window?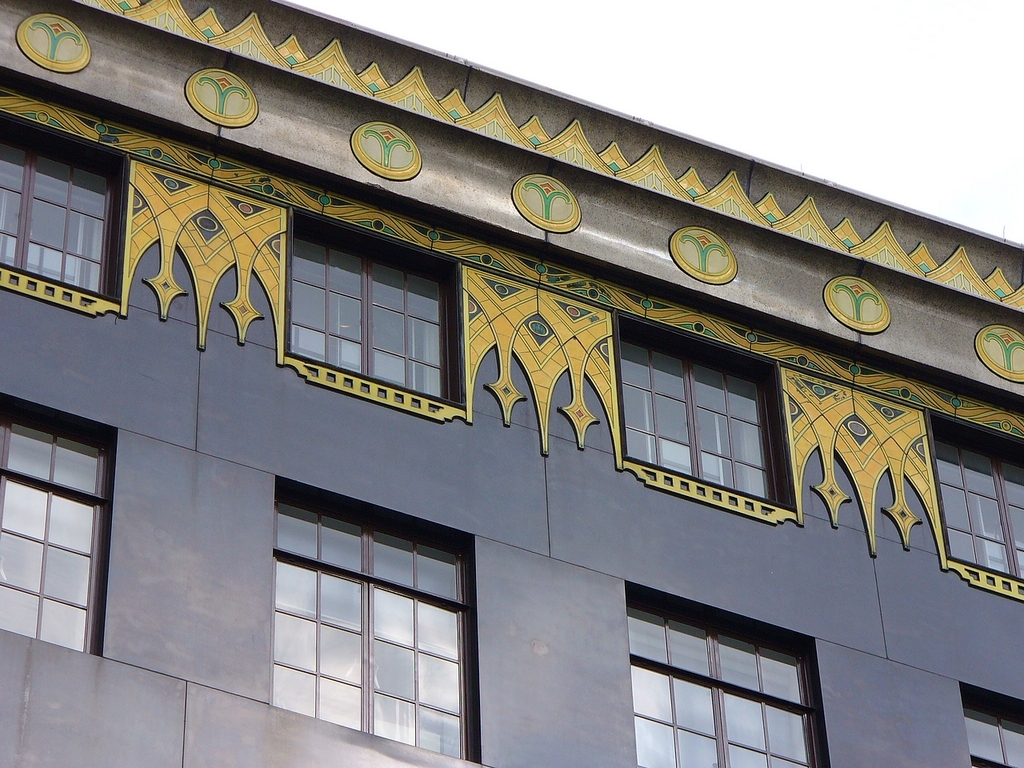
<bbox>927, 408, 1023, 576</bbox>
